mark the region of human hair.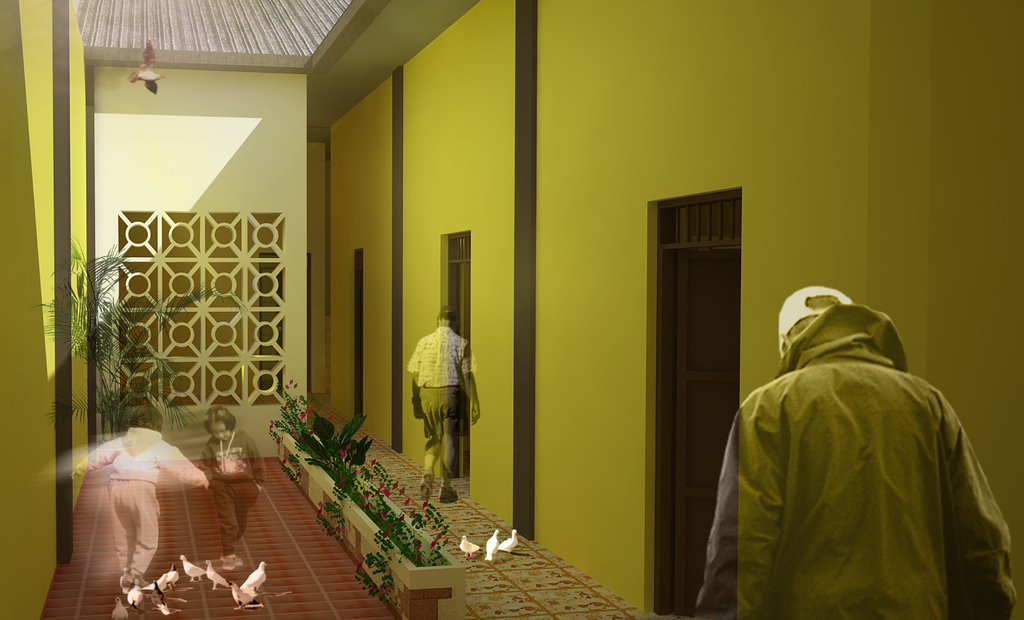
Region: detection(437, 311, 457, 328).
